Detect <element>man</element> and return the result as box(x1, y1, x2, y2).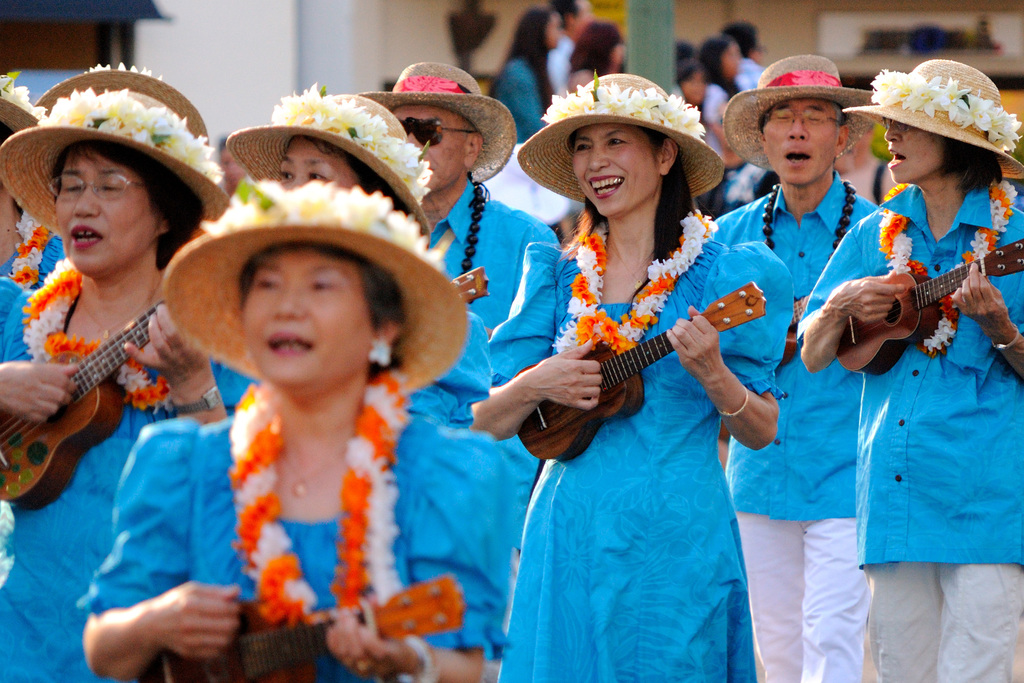
box(218, 136, 247, 197).
